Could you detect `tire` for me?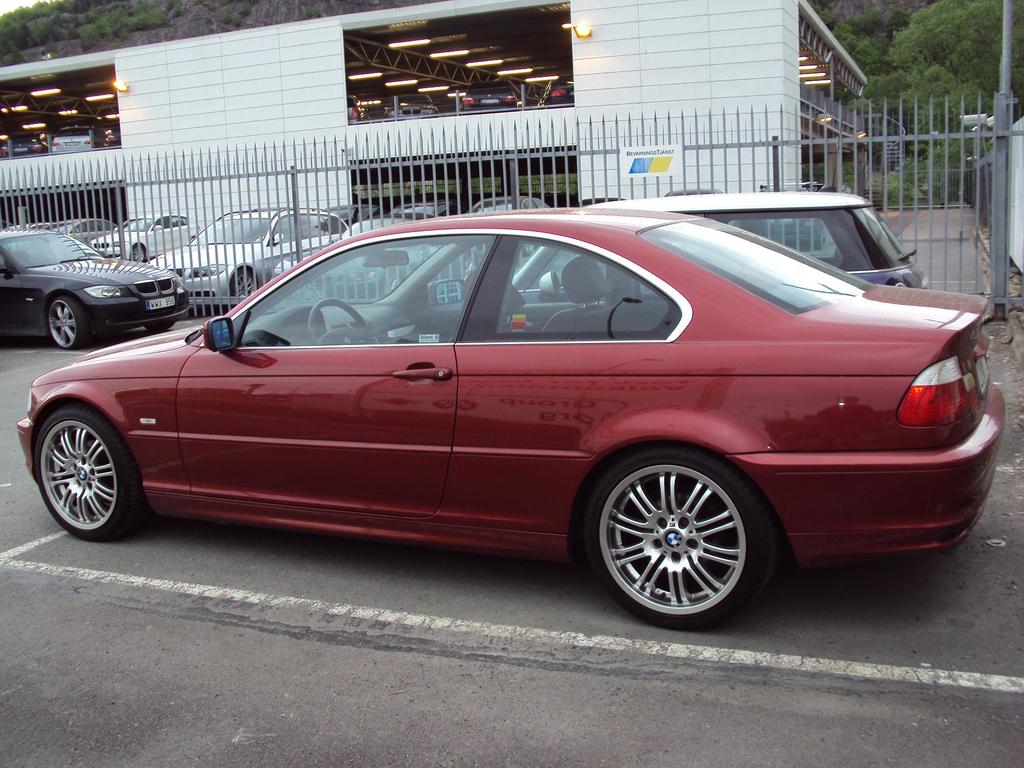
Detection result: <region>585, 450, 779, 638</region>.
